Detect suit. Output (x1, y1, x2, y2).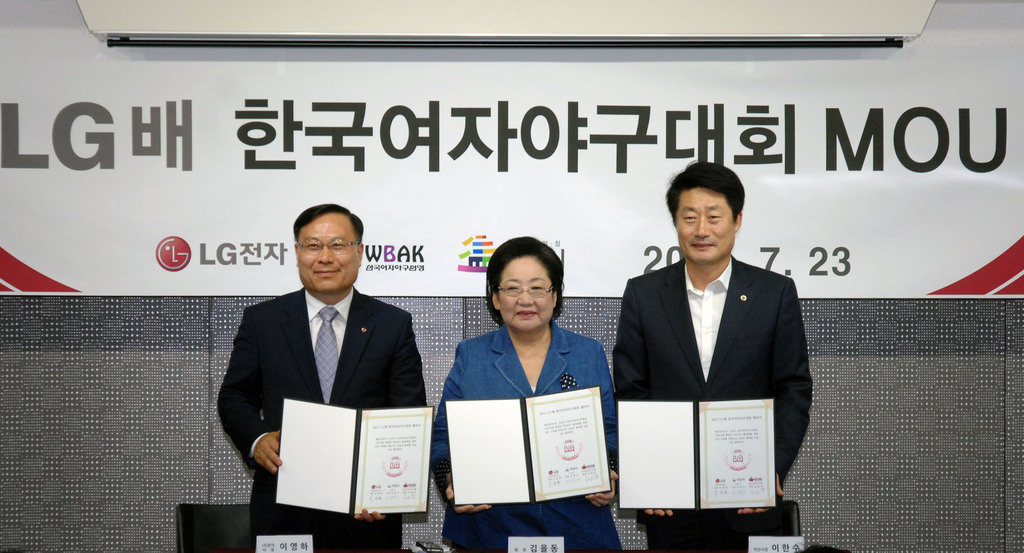
(425, 323, 624, 552).
